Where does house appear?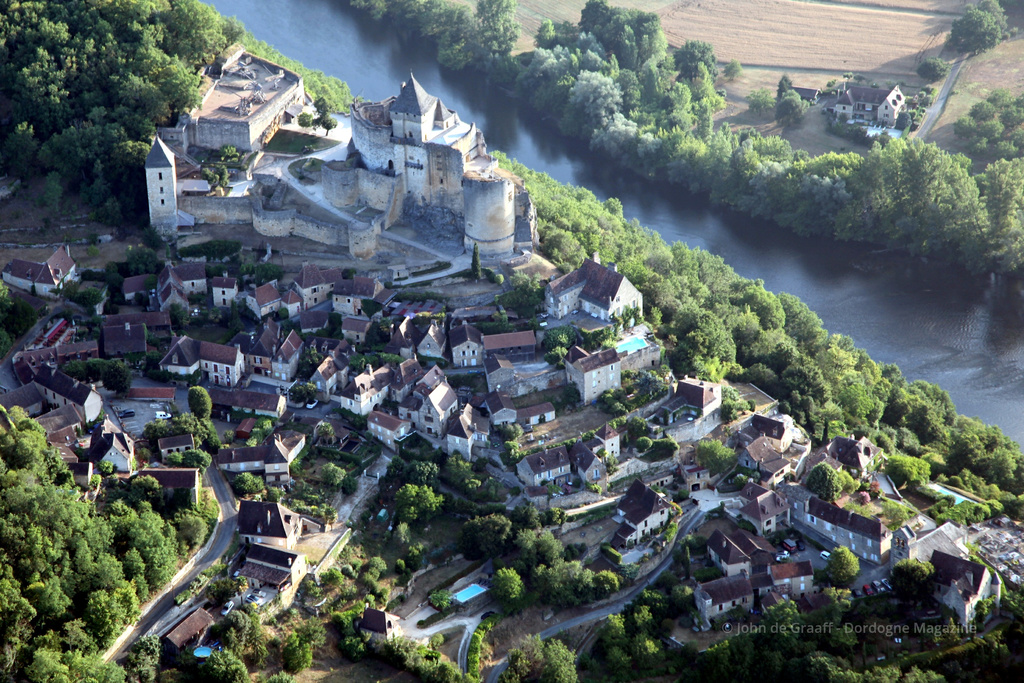
Appears at <region>543, 251, 643, 322</region>.
